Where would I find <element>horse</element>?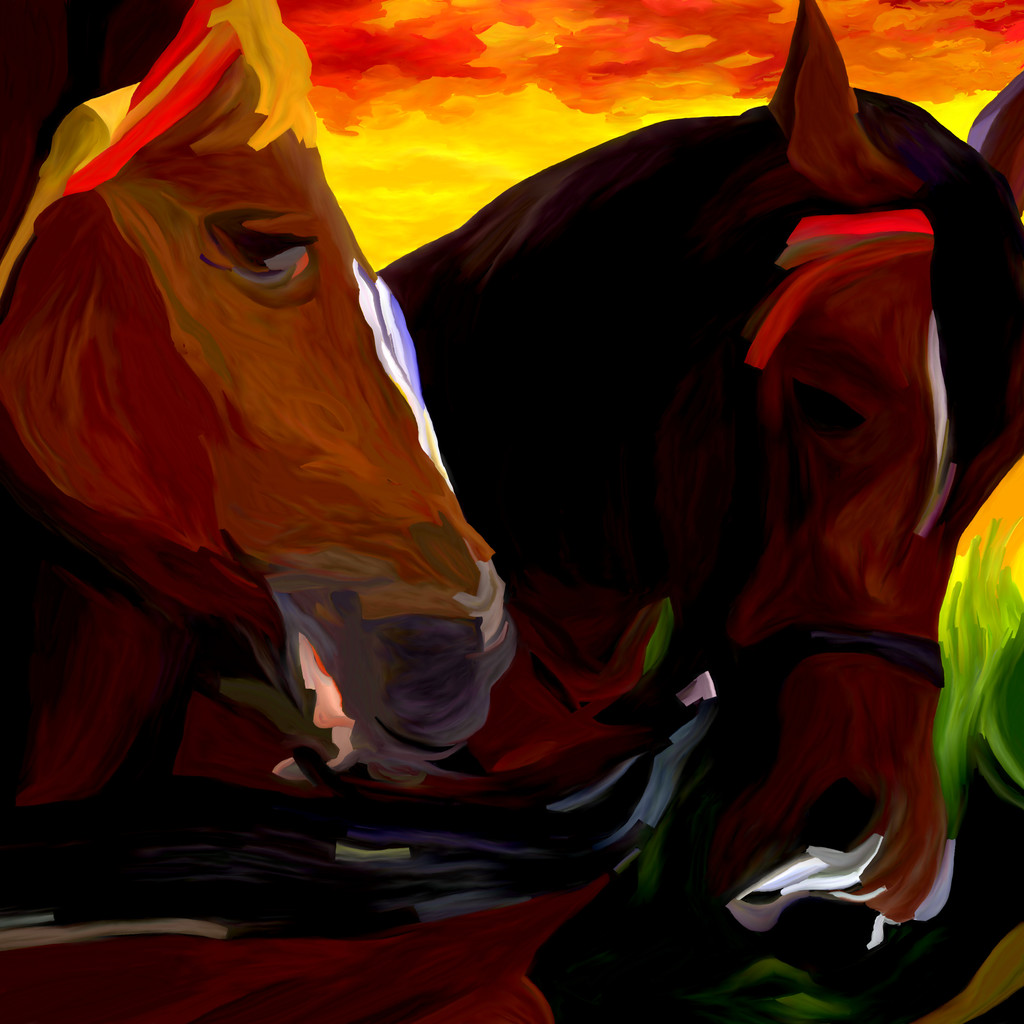
At (left=0, top=0, right=1023, bottom=1023).
